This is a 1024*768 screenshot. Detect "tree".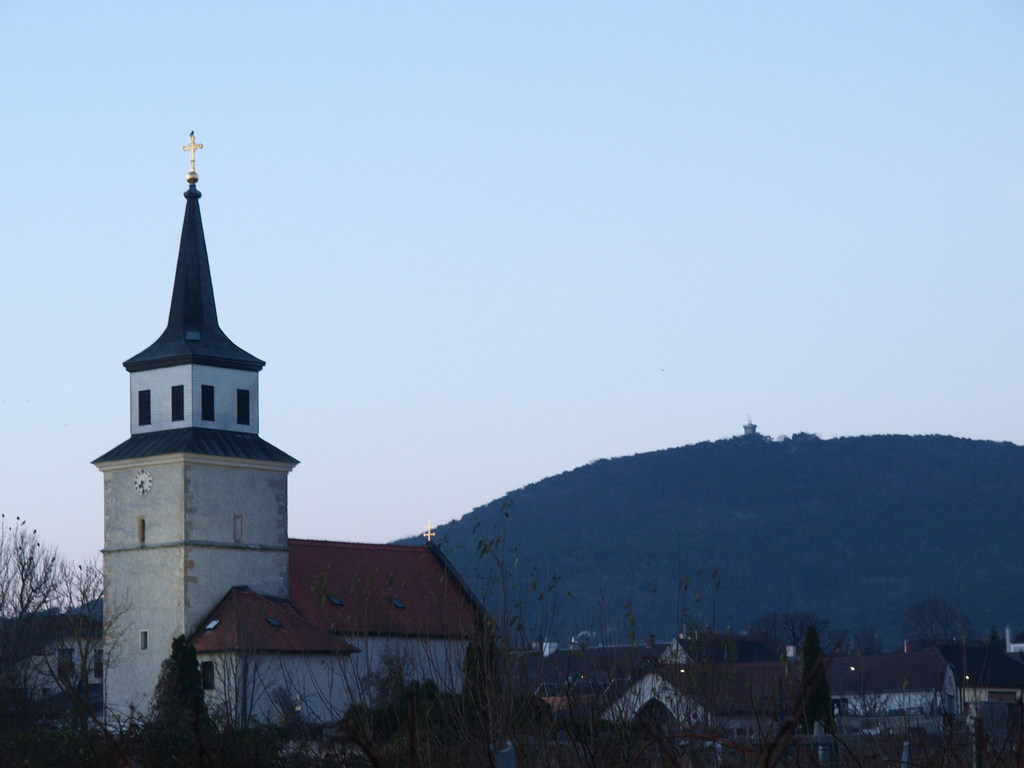
pyautogui.locateOnScreen(893, 590, 970, 653).
